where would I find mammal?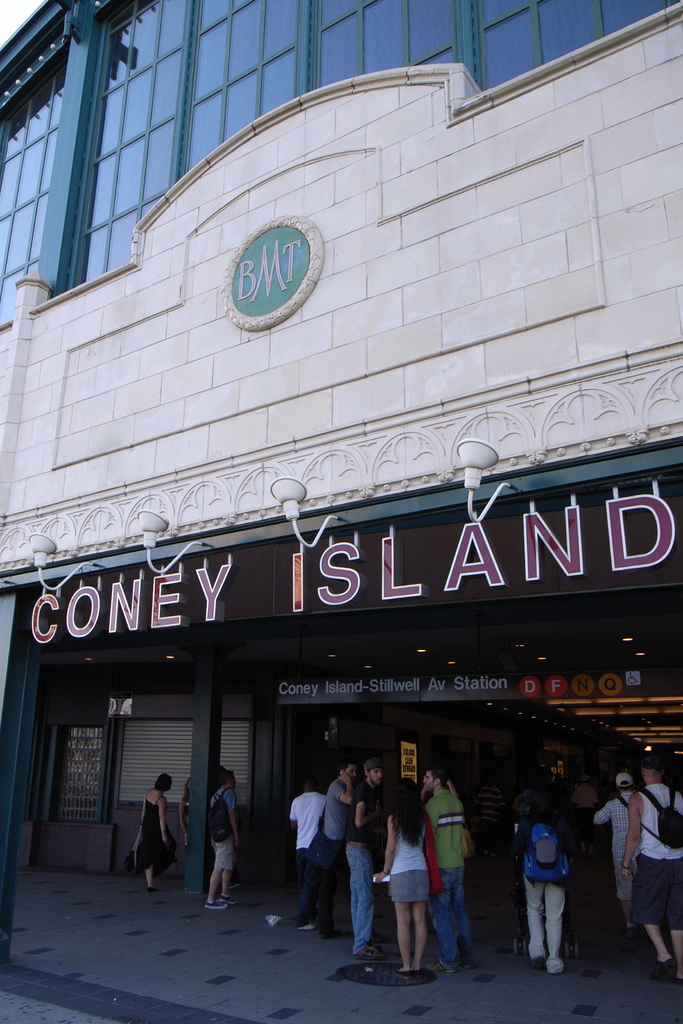
At pyautogui.locateOnScreen(472, 776, 507, 859).
